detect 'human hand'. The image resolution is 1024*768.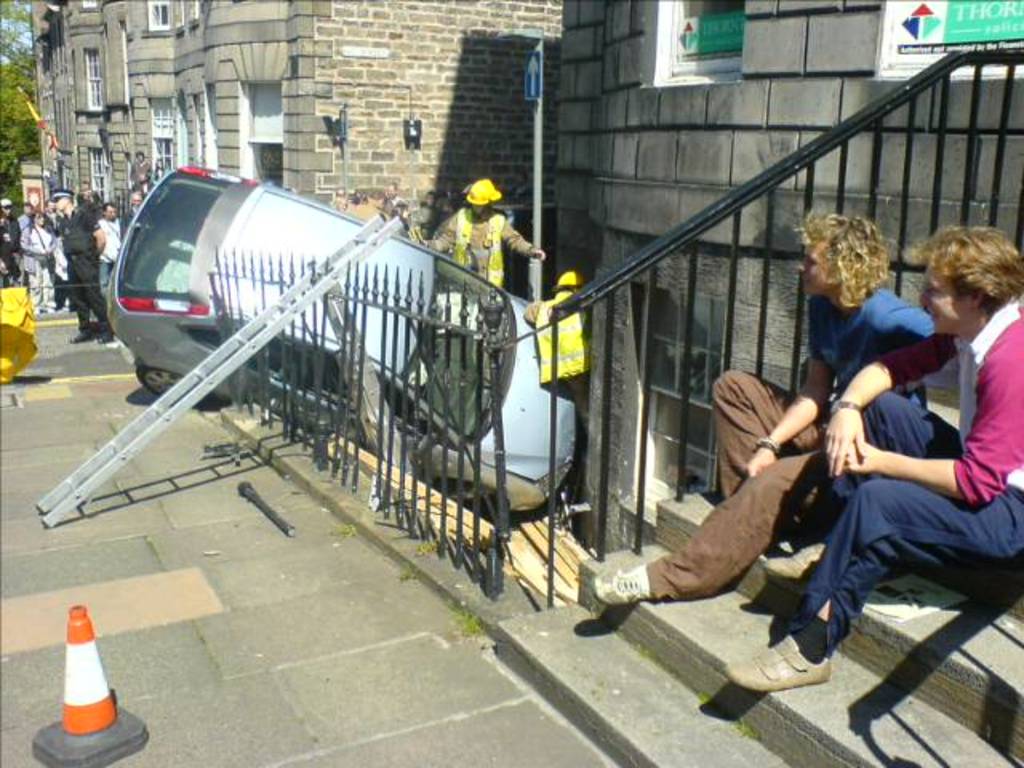
x1=744, y1=448, x2=778, y2=480.
